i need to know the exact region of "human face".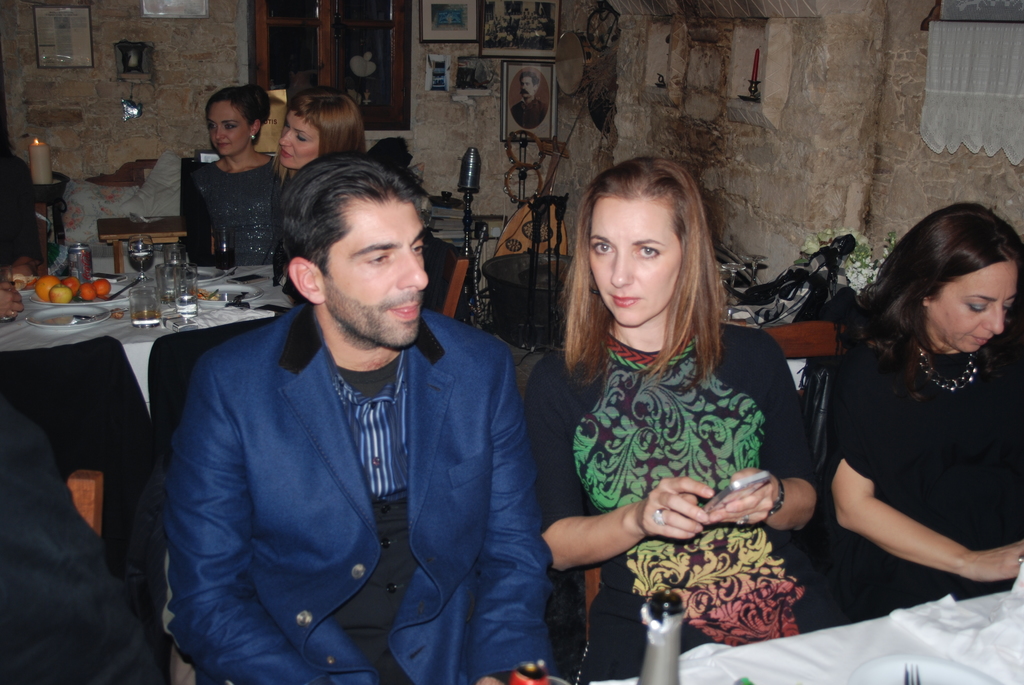
Region: 587/197/680/326.
